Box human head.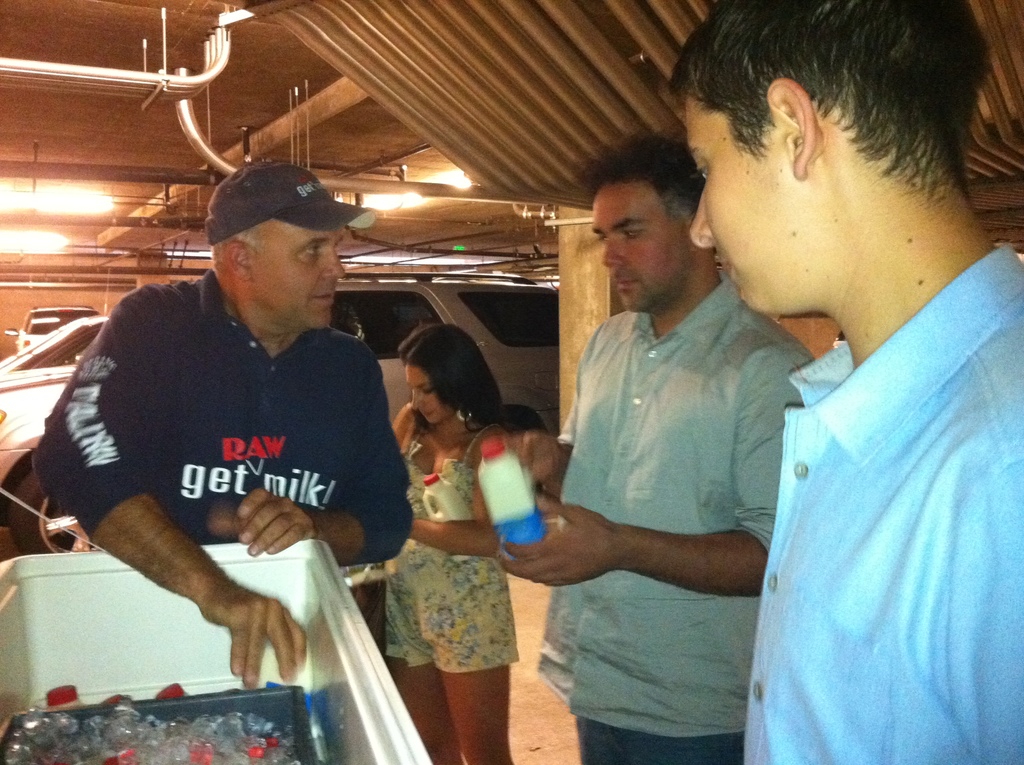
{"x1": 193, "y1": 157, "x2": 346, "y2": 318}.
